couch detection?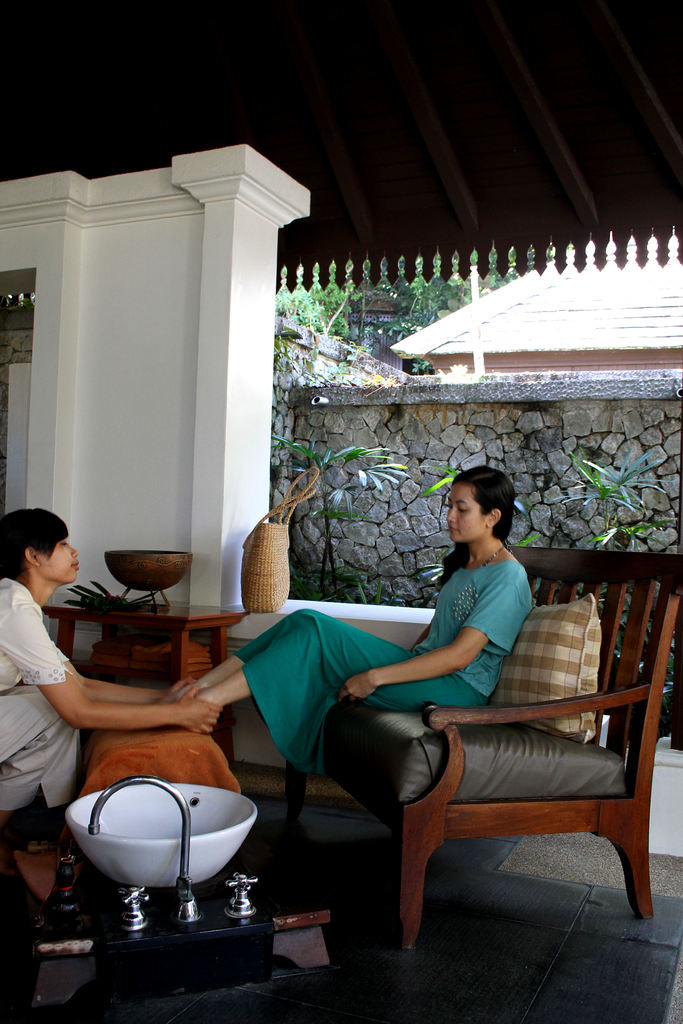
bbox=(130, 540, 677, 953)
